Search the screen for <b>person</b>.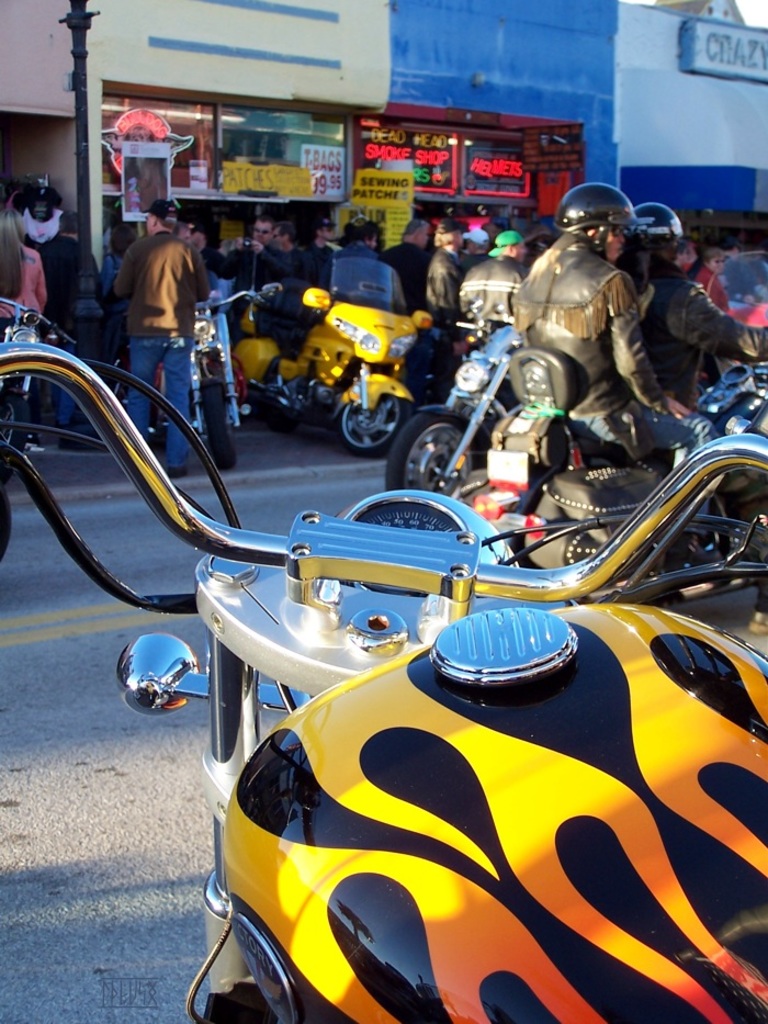
Found at [left=0, top=210, right=48, bottom=450].
